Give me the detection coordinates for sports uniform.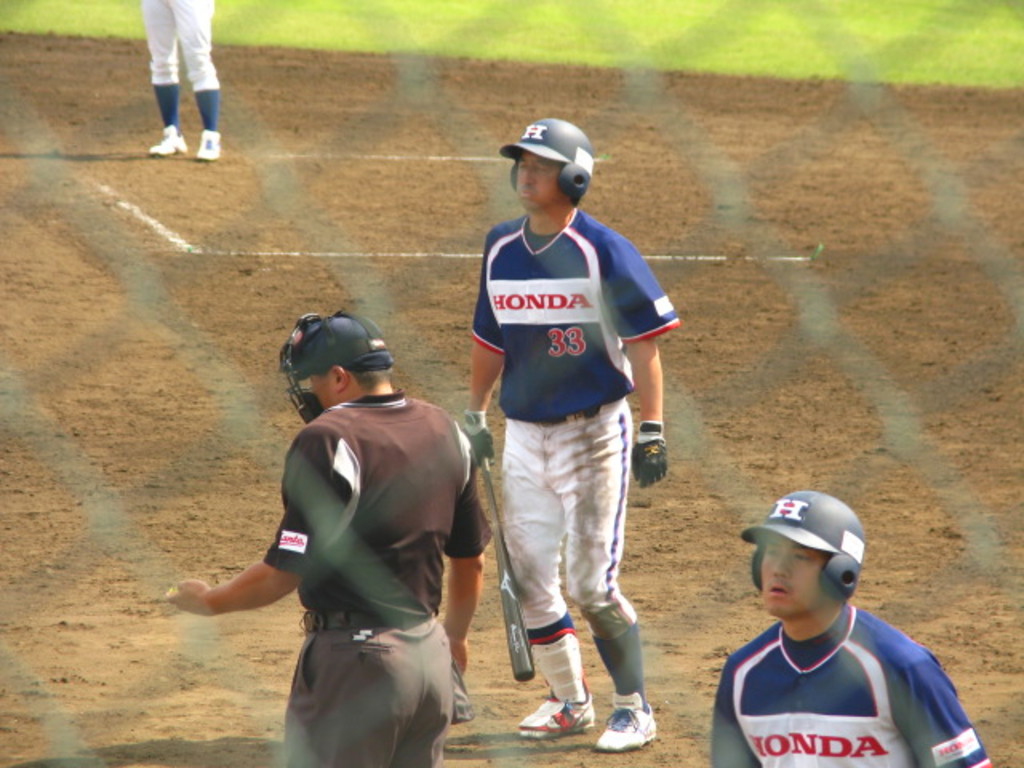
detection(269, 389, 499, 766).
